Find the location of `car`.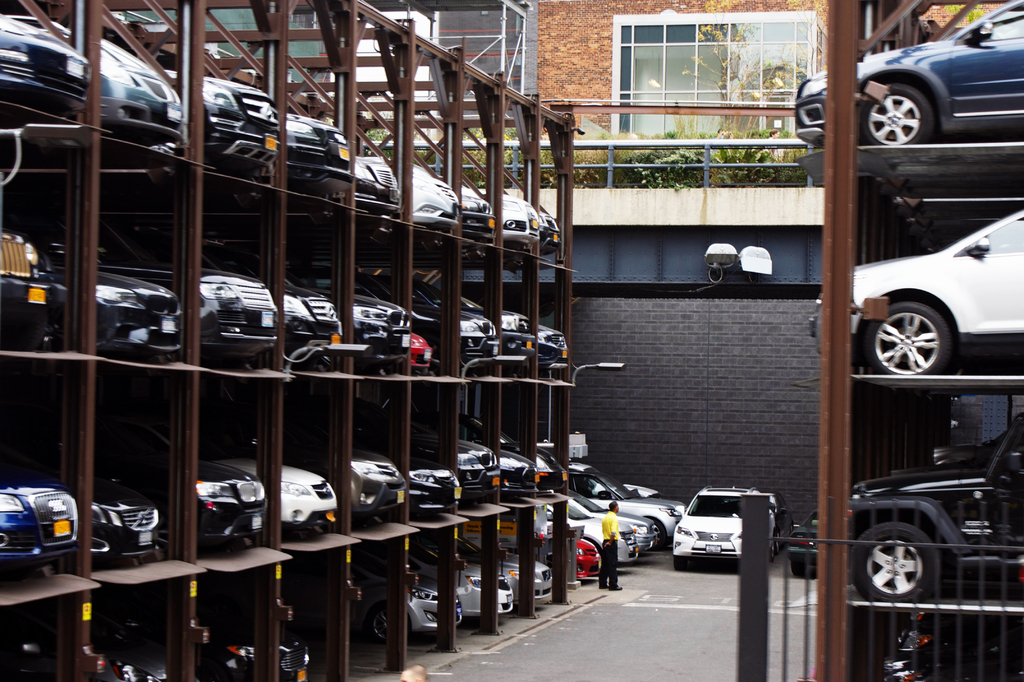
Location: region(426, 425, 506, 509).
